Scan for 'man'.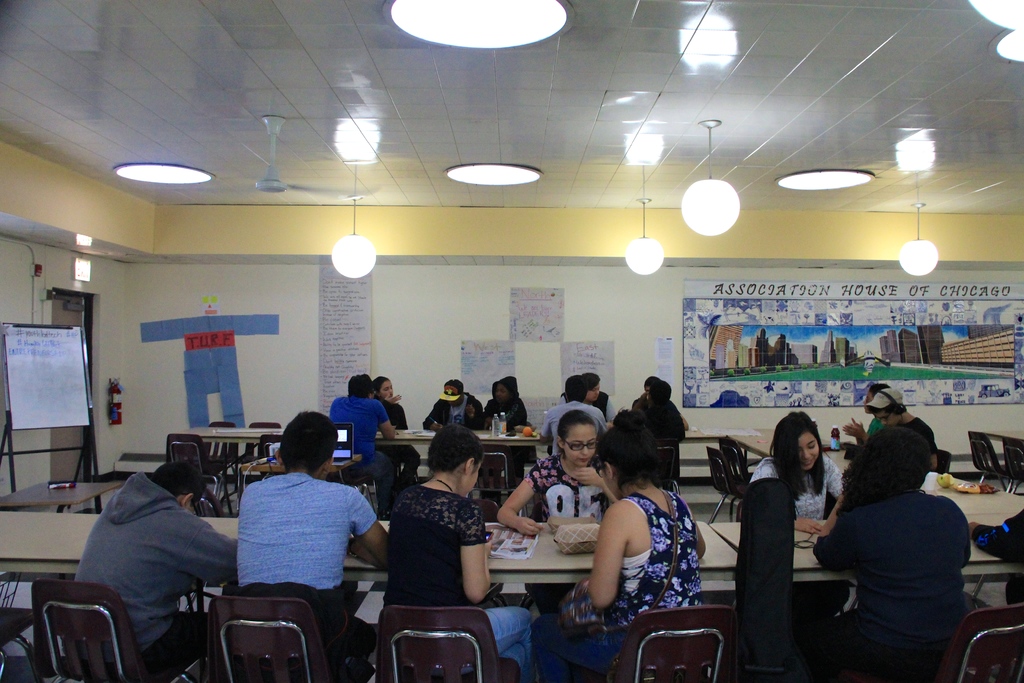
Scan result: <box>842,383,885,447</box>.
